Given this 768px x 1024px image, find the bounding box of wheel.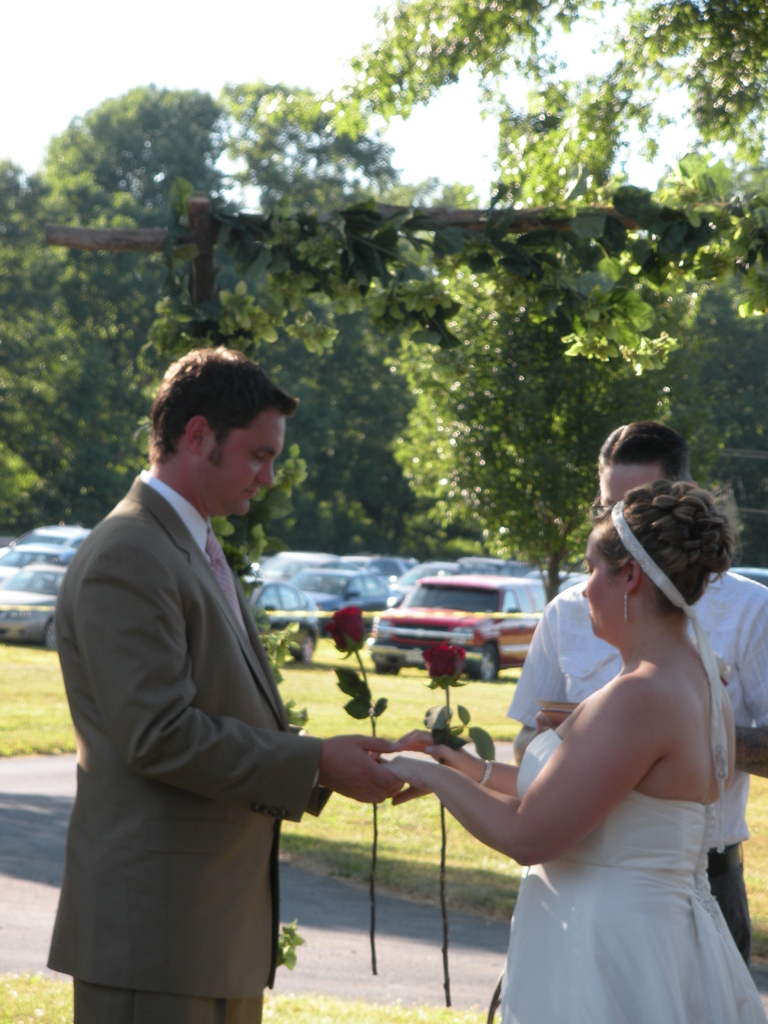
(49, 623, 58, 650).
